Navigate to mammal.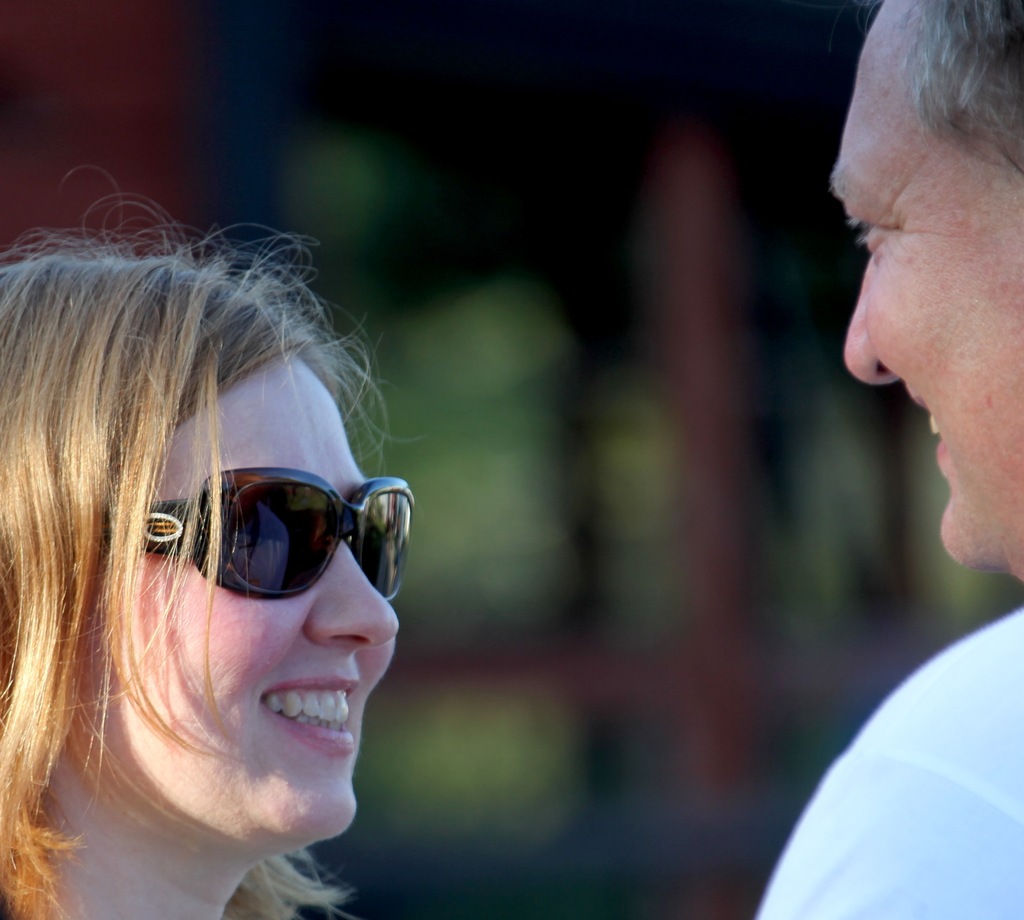
Navigation target: select_region(752, 0, 1023, 919).
